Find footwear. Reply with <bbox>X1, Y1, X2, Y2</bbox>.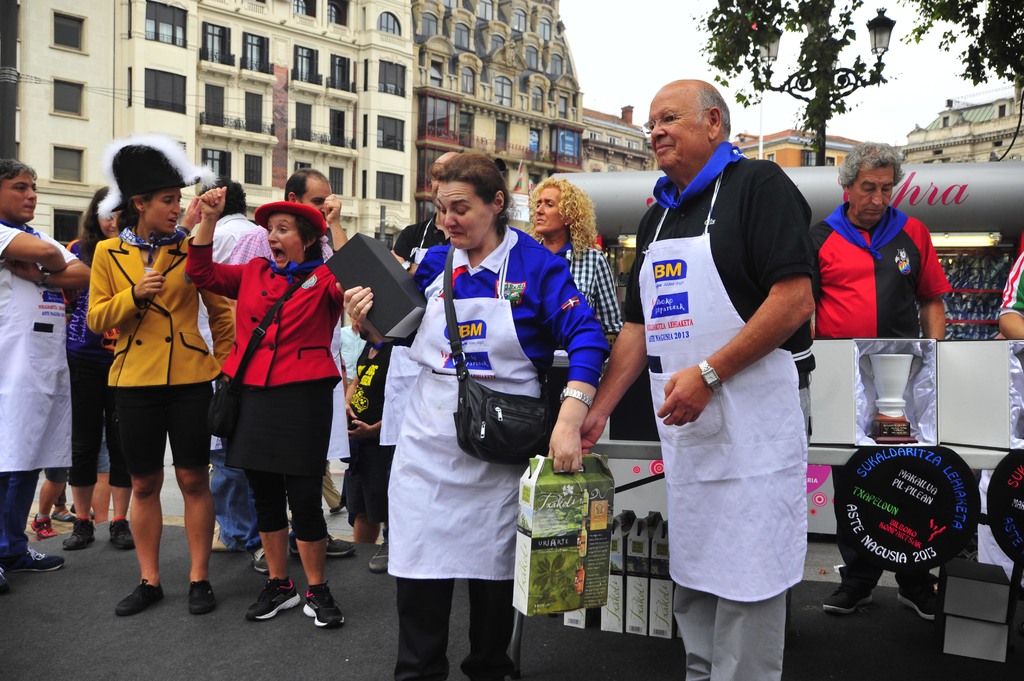
<bbox>29, 514, 54, 543</bbox>.
